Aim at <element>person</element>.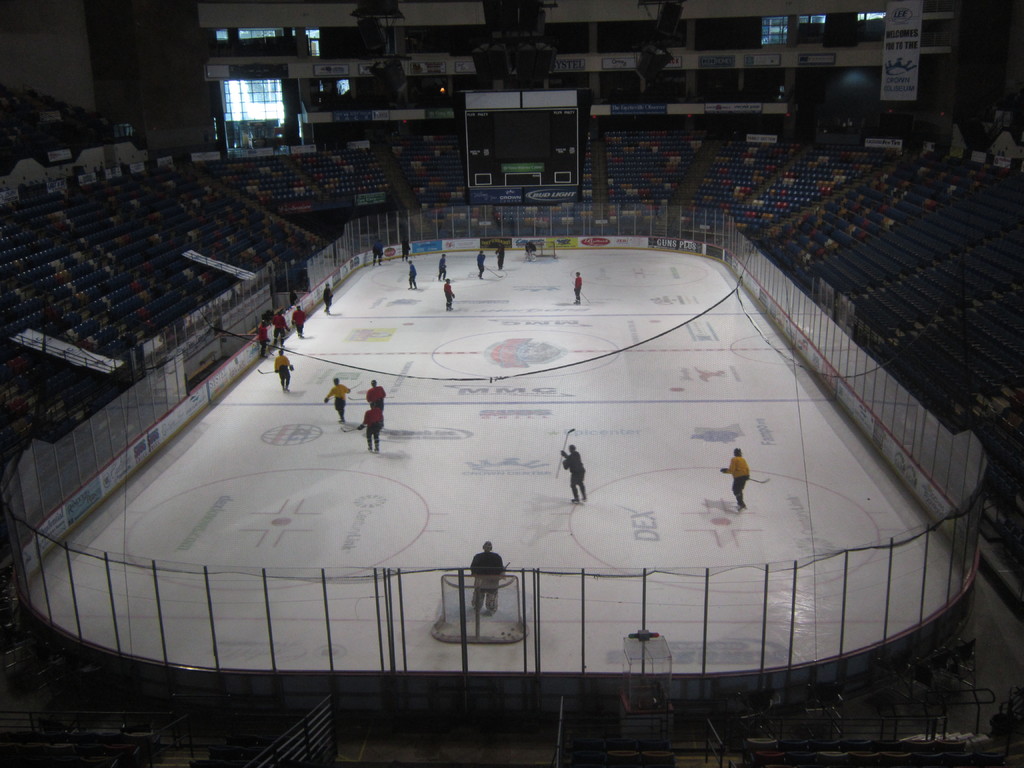
Aimed at l=273, t=312, r=291, b=349.
